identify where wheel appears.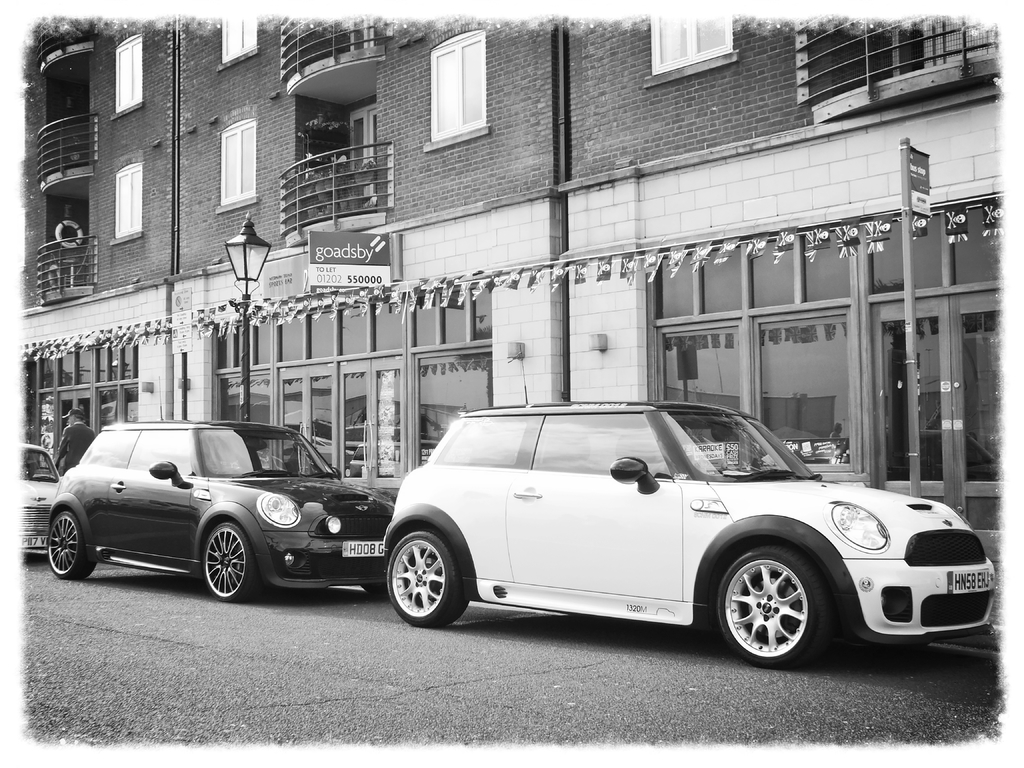
Appears at locate(721, 557, 840, 661).
